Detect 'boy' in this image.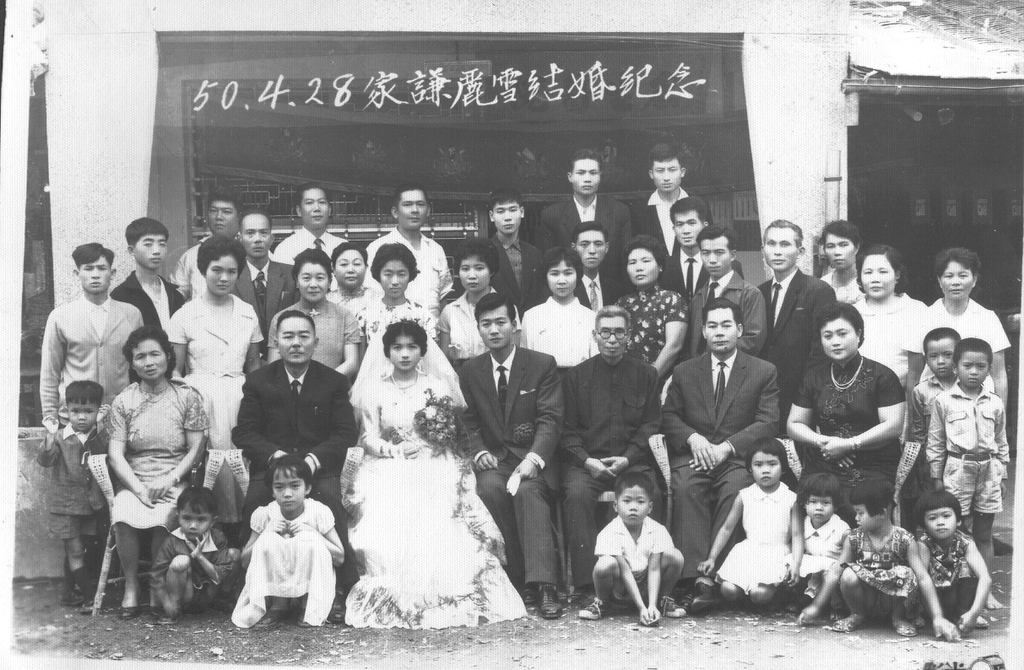
Detection: x1=574 y1=471 x2=682 y2=623.
